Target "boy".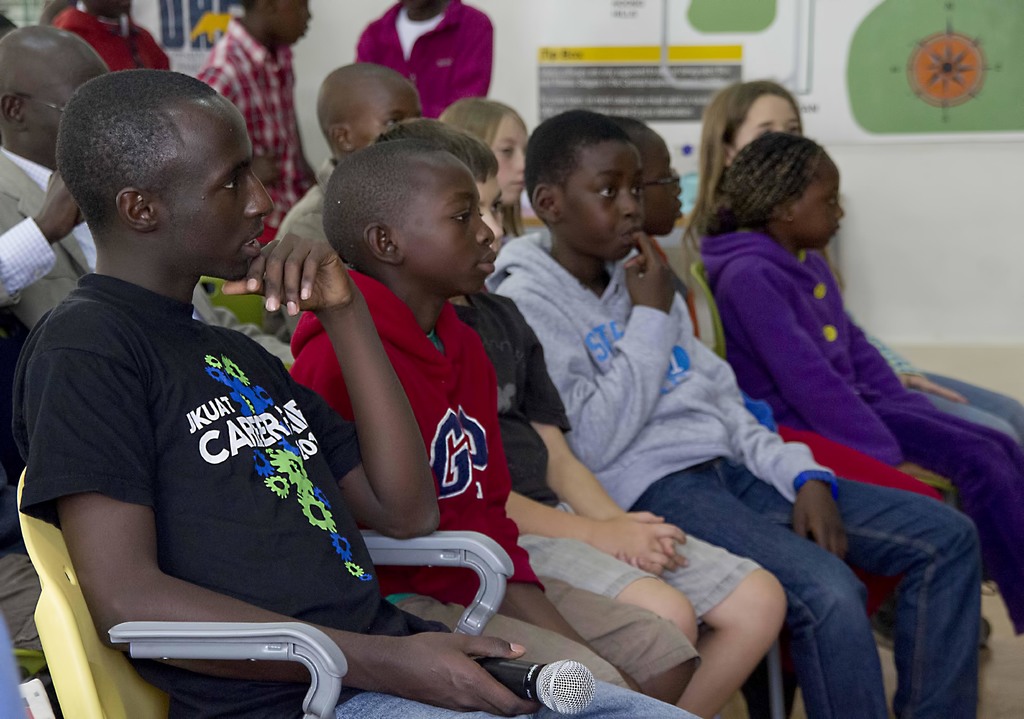
Target region: region(373, 124, 794, 718).
